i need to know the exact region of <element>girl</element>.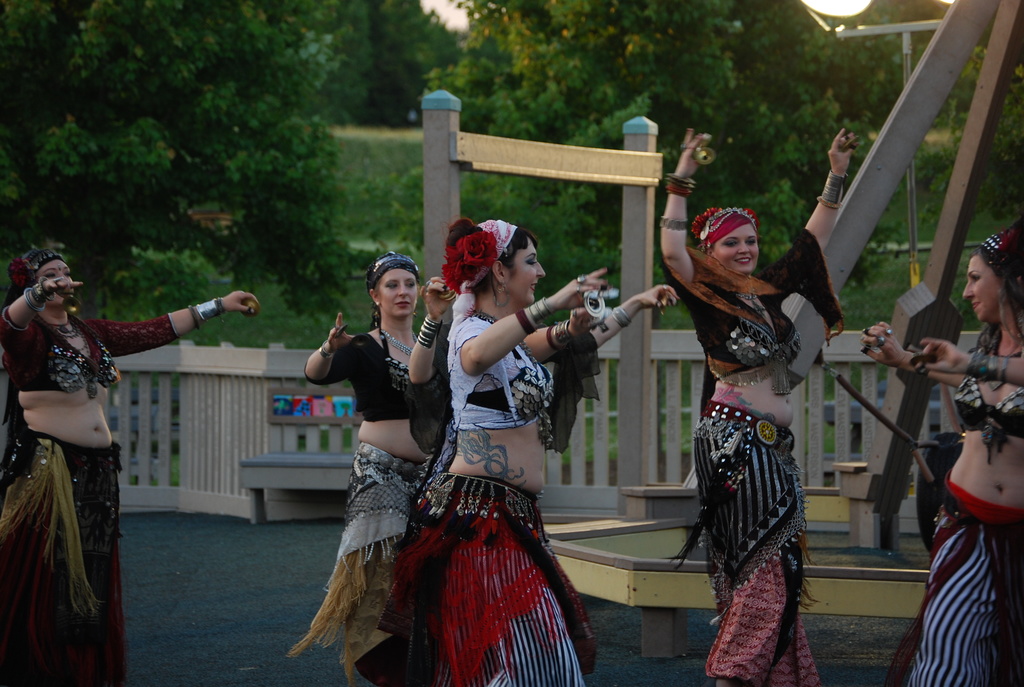
Region: (x1=866, y1=217, x2=1023, y2=686).
